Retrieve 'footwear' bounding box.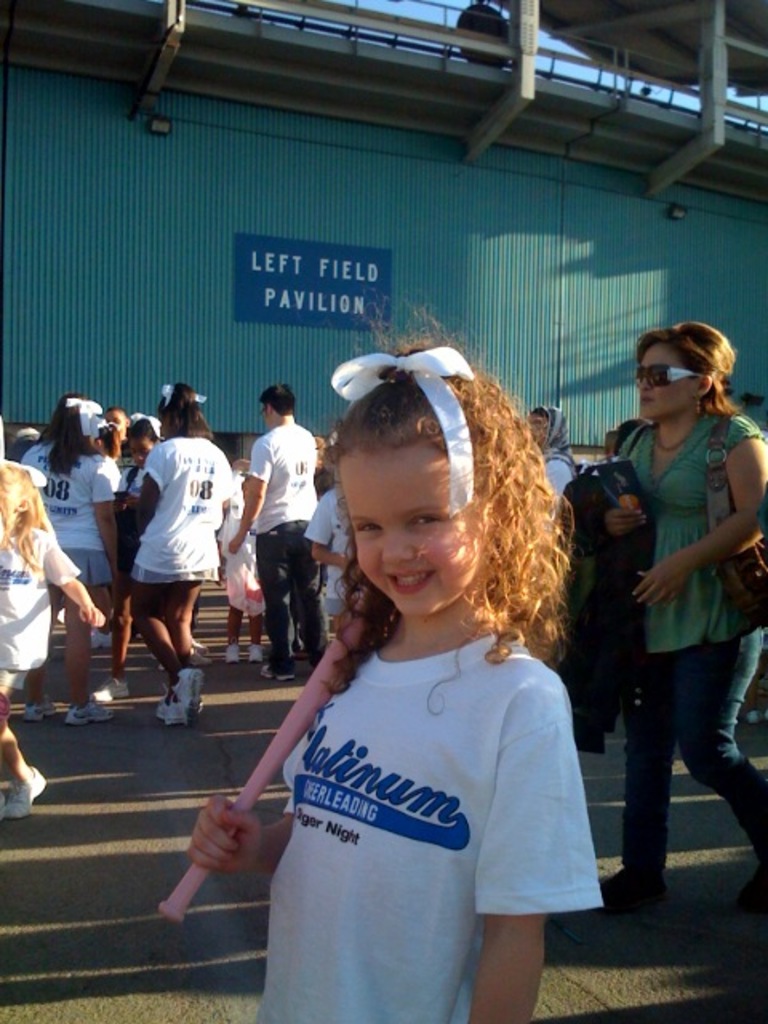
Bounding box: bbox=(16, 755, 48, 806).
